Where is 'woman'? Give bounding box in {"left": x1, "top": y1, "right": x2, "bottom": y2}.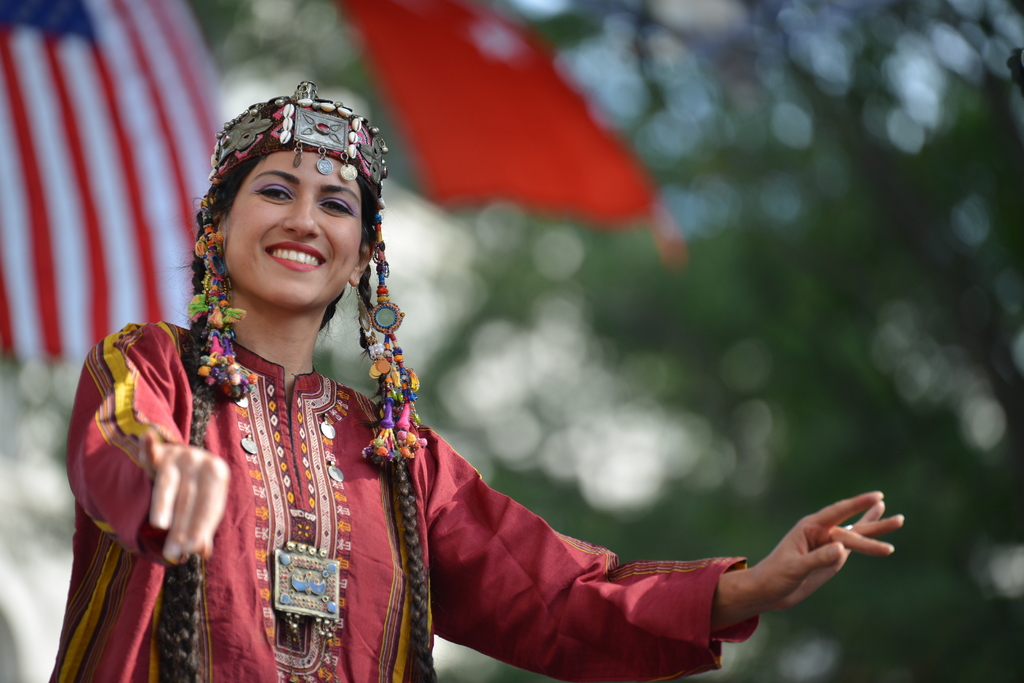
{"left": 45, "top": 82, "right": 906, "bottom": 682}.
